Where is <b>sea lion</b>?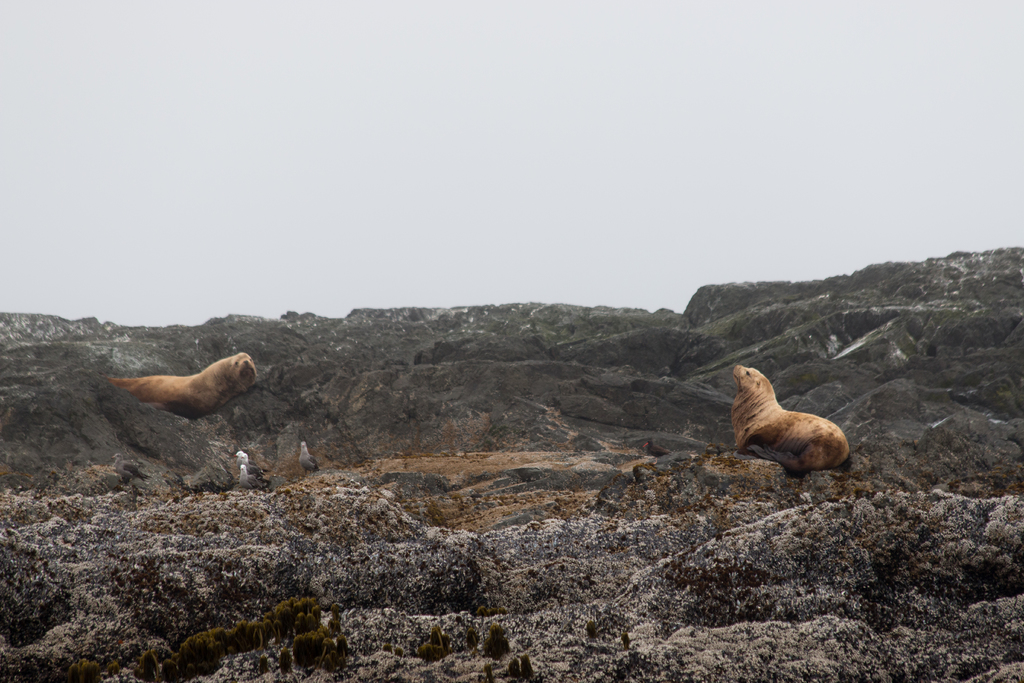
<bbox>104, 349, 259, 427</bbox>.
